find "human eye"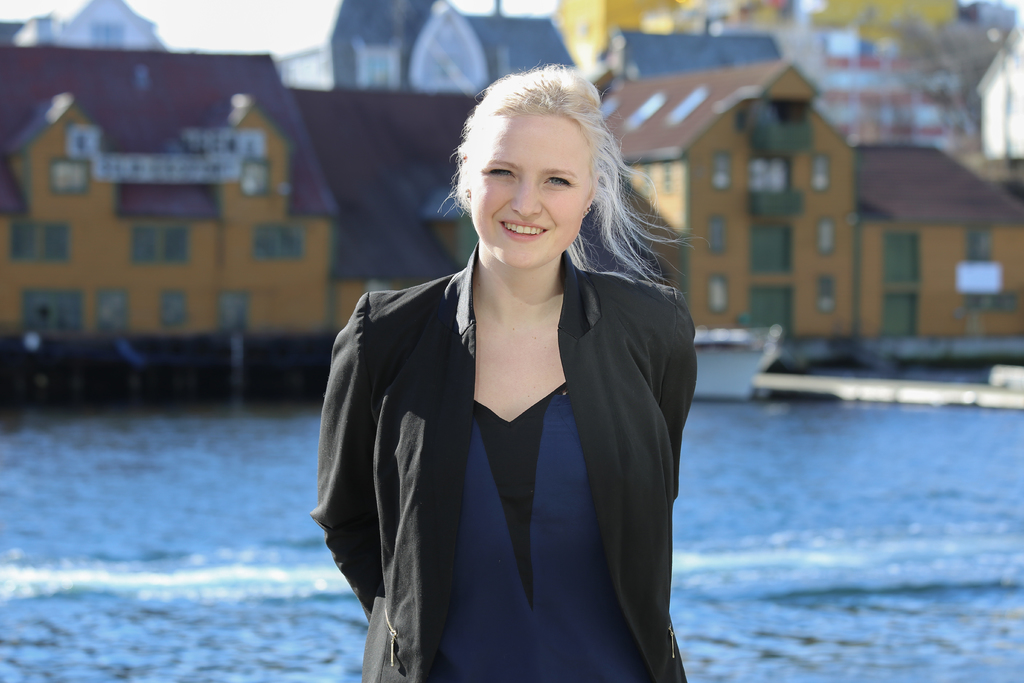
box(543, 170, 575, 186)
